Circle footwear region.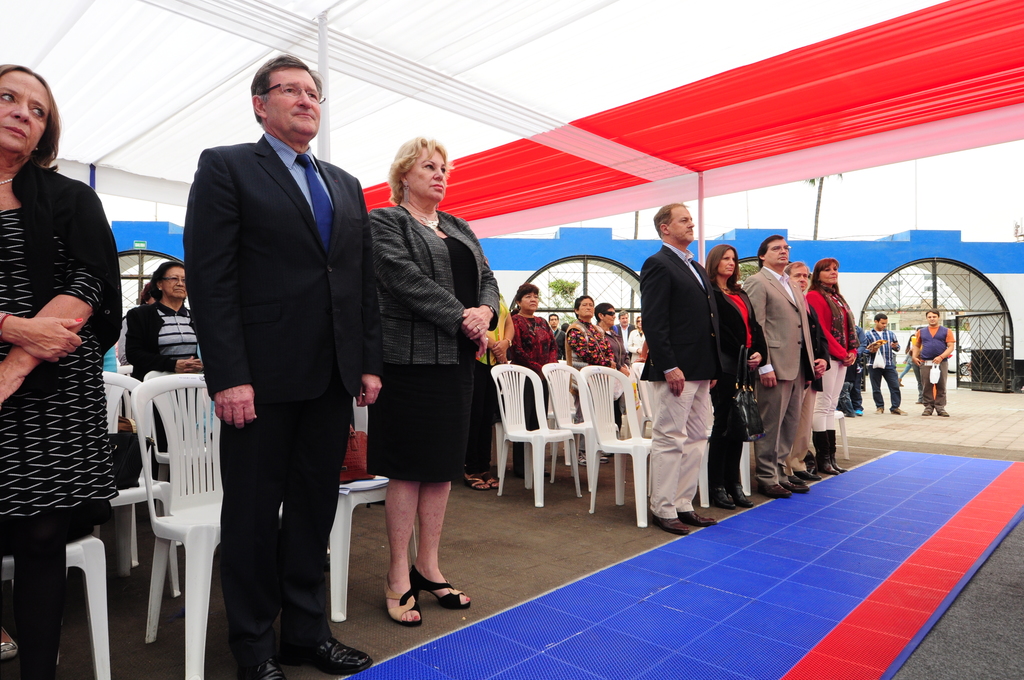
Region: select_region(832, 464, 849, 473).
